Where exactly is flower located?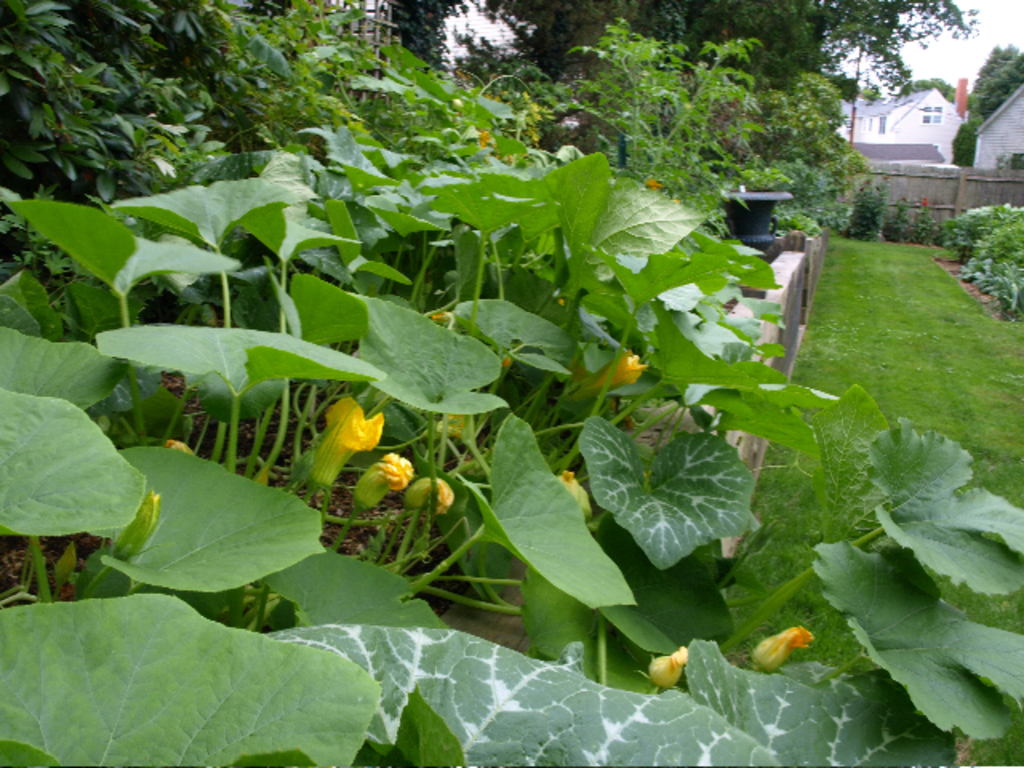
Its bounding box is left=643, top=174, right=662, bottom=192.
